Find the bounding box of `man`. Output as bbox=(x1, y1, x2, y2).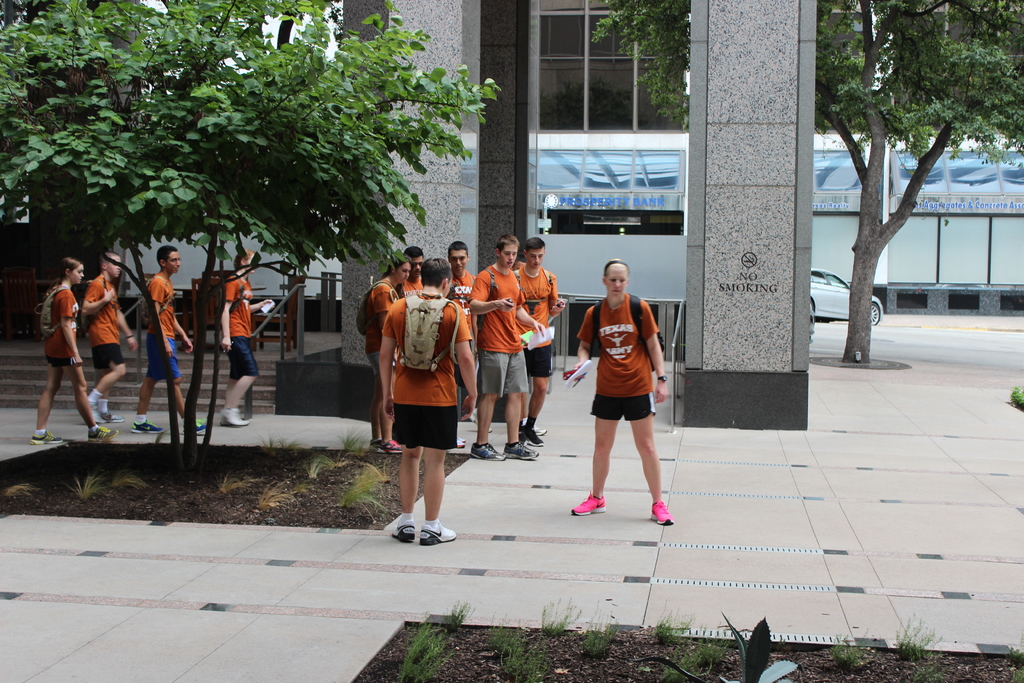
bbox=(77, 250, 138, 426).
